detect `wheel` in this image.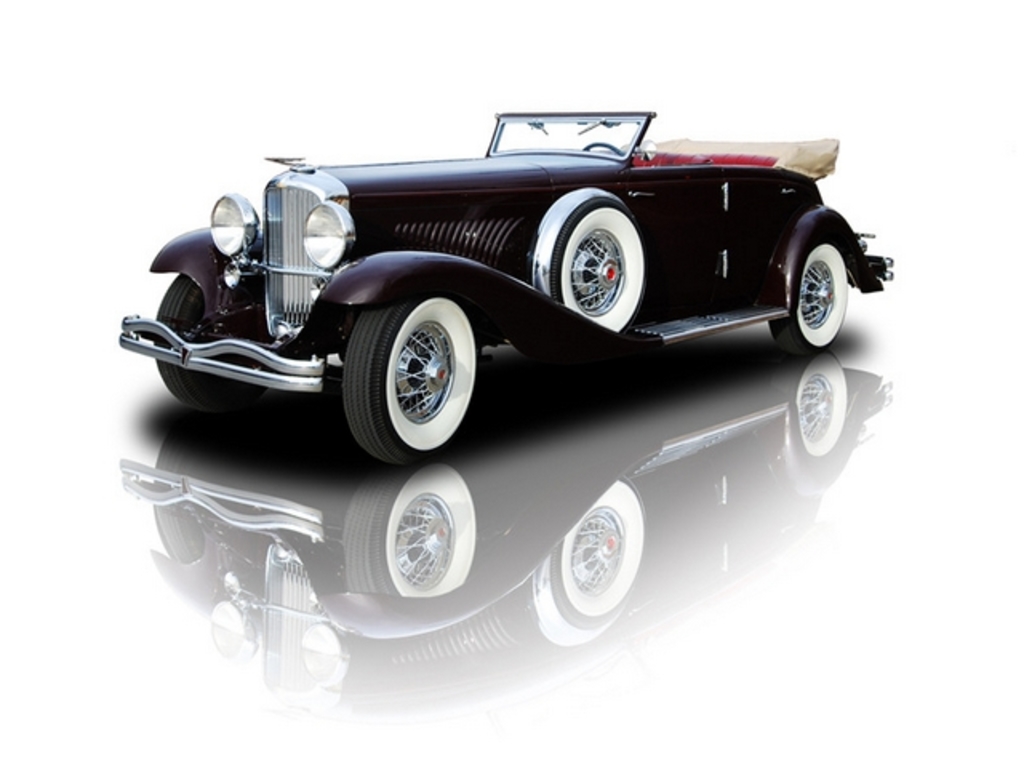
Detection: box=[149, 272, 216, 405].
